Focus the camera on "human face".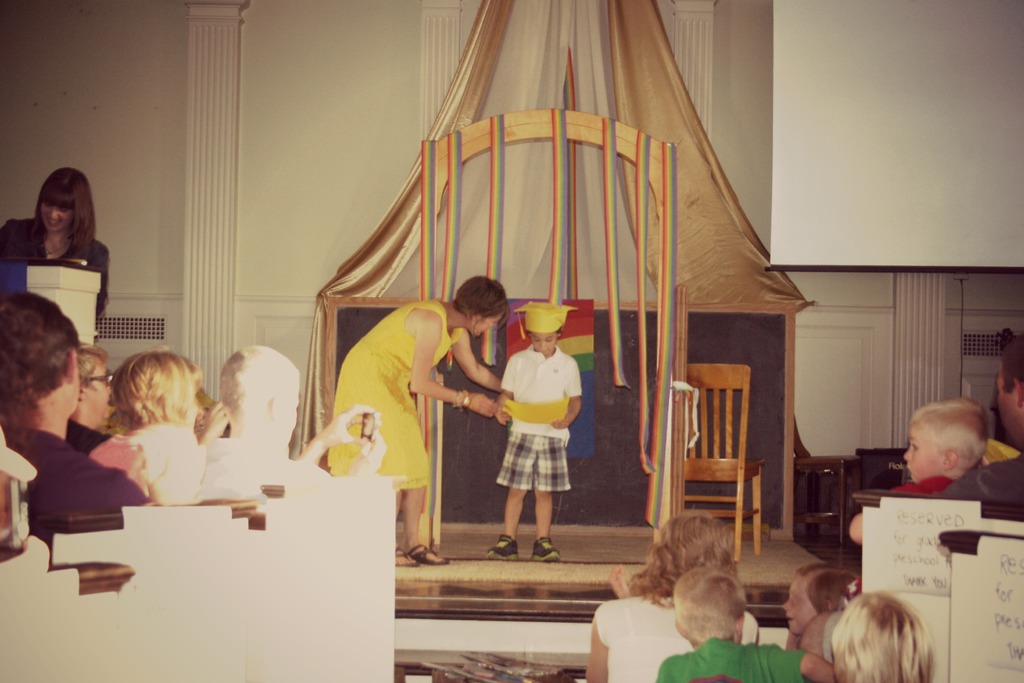
Focus region: [x1=271, y1=379, x2=300, y2=443].
